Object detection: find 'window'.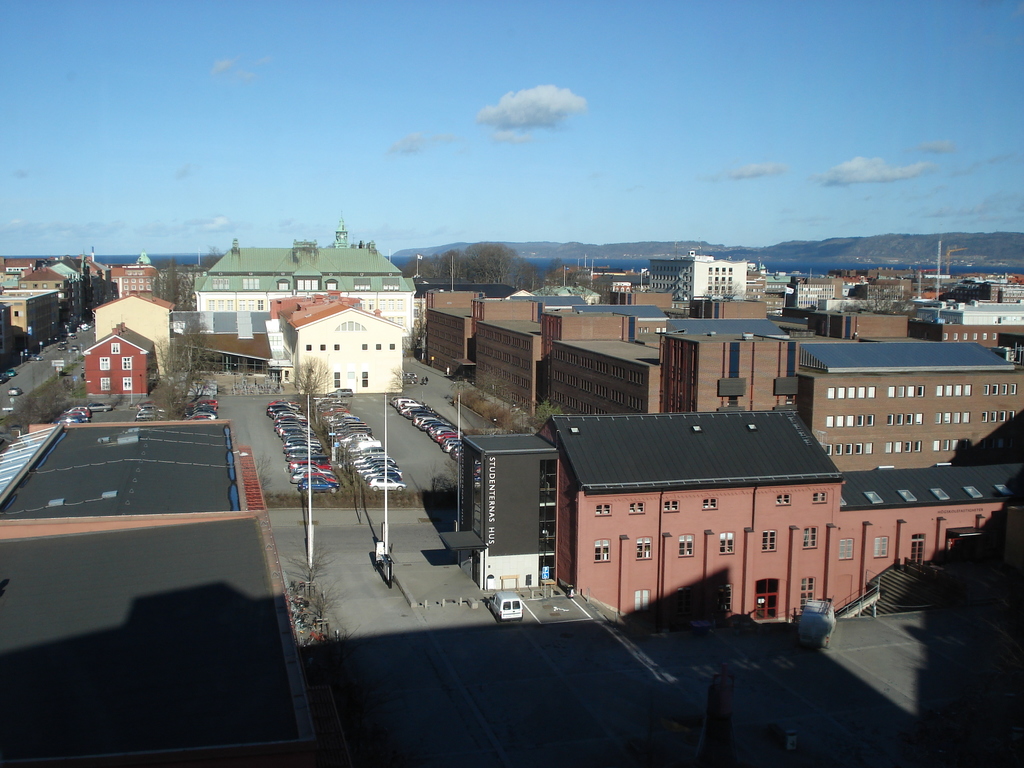
region(965, 384, 972, 396).
